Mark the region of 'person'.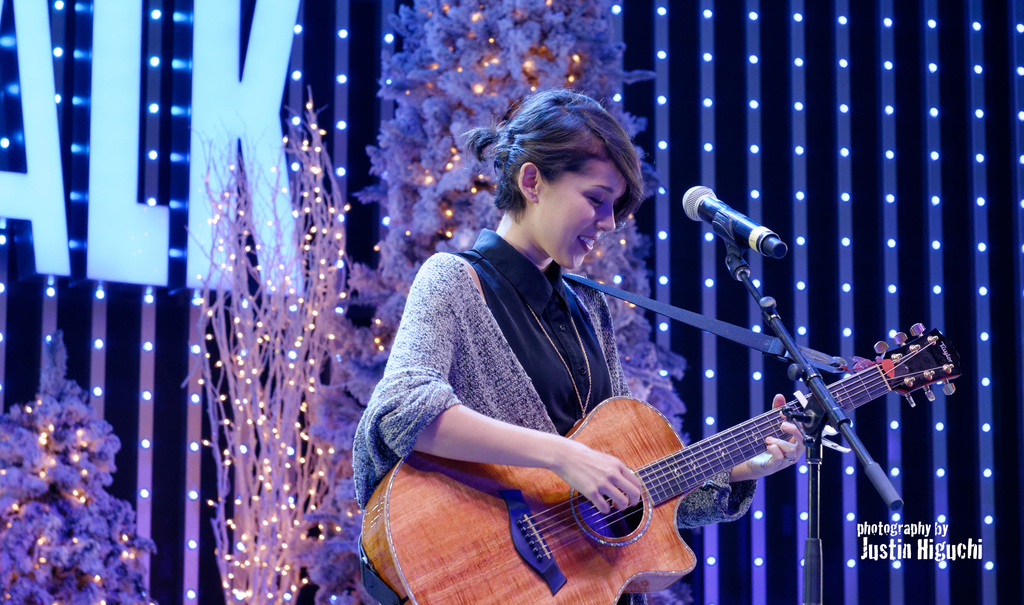
Region: box(335, 76, 806, 604).
